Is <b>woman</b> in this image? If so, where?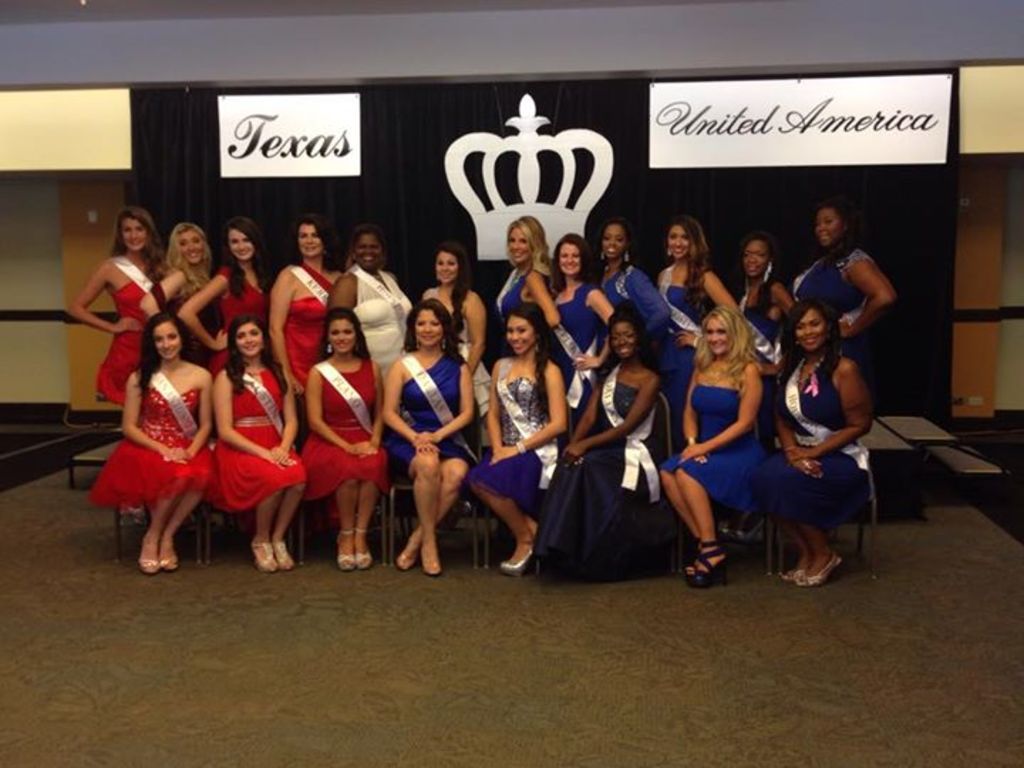
Yes, at left=91, top=294, right=213, bottom=575.
